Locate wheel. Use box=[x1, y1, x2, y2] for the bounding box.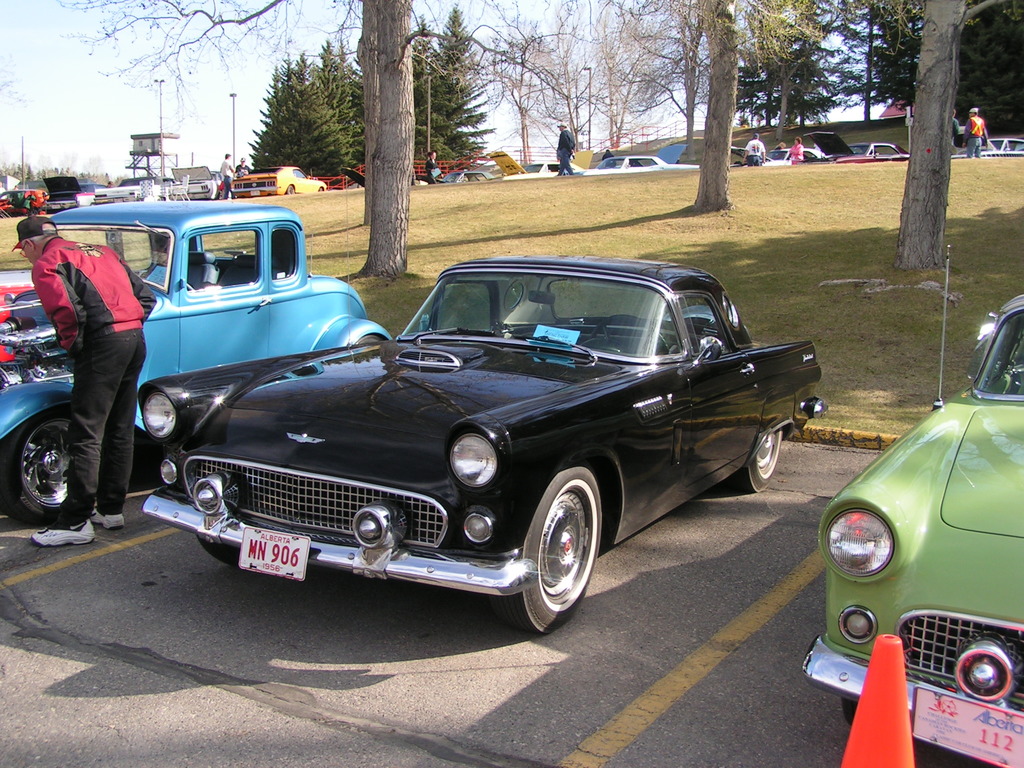
box=[588, 312, 669, 355].
